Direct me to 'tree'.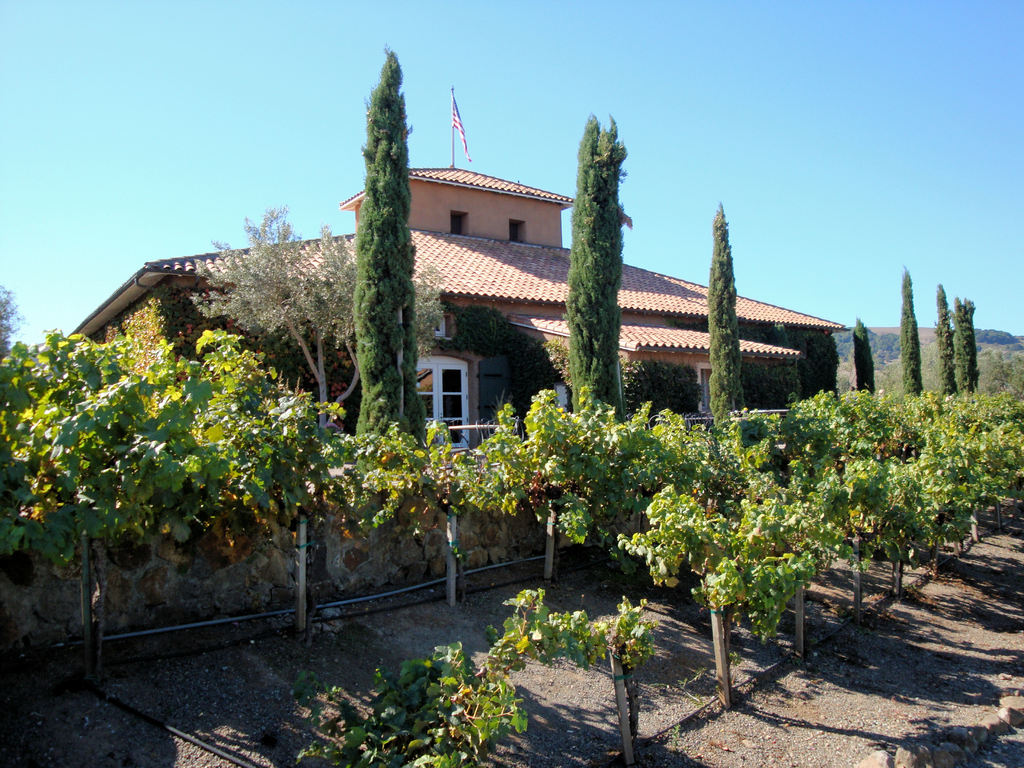
Direction: <region>191, 202, 370, 436</region>.
